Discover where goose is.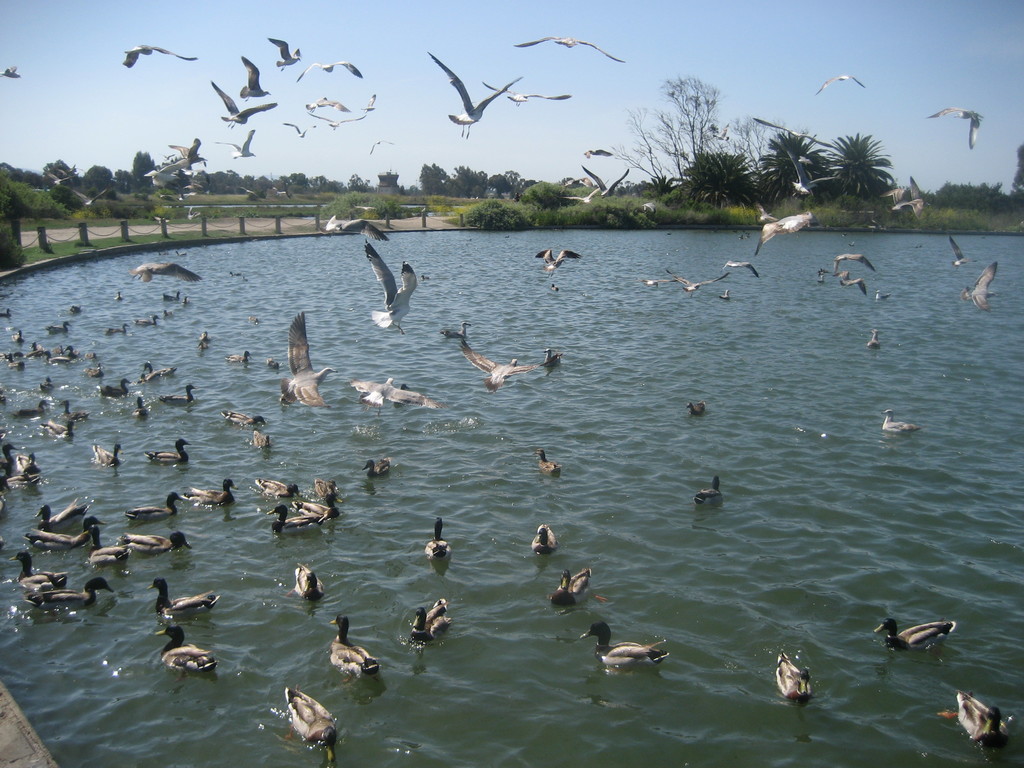
Discovered at locate(0, 444, 20, 478).
